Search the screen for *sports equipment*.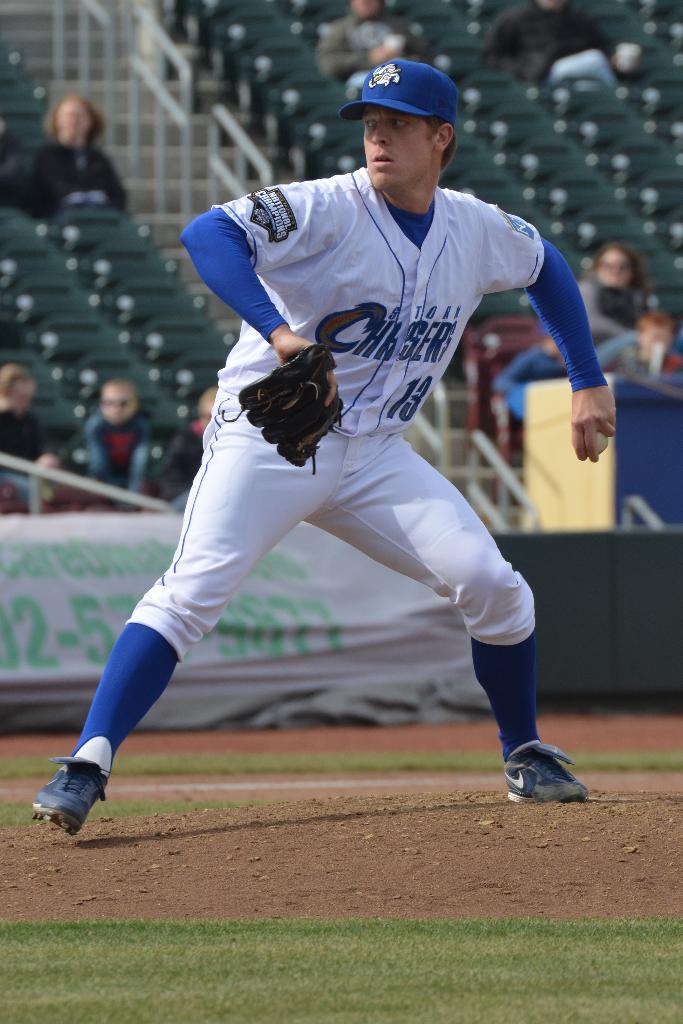
Found at 238, 345, 344, 470.
